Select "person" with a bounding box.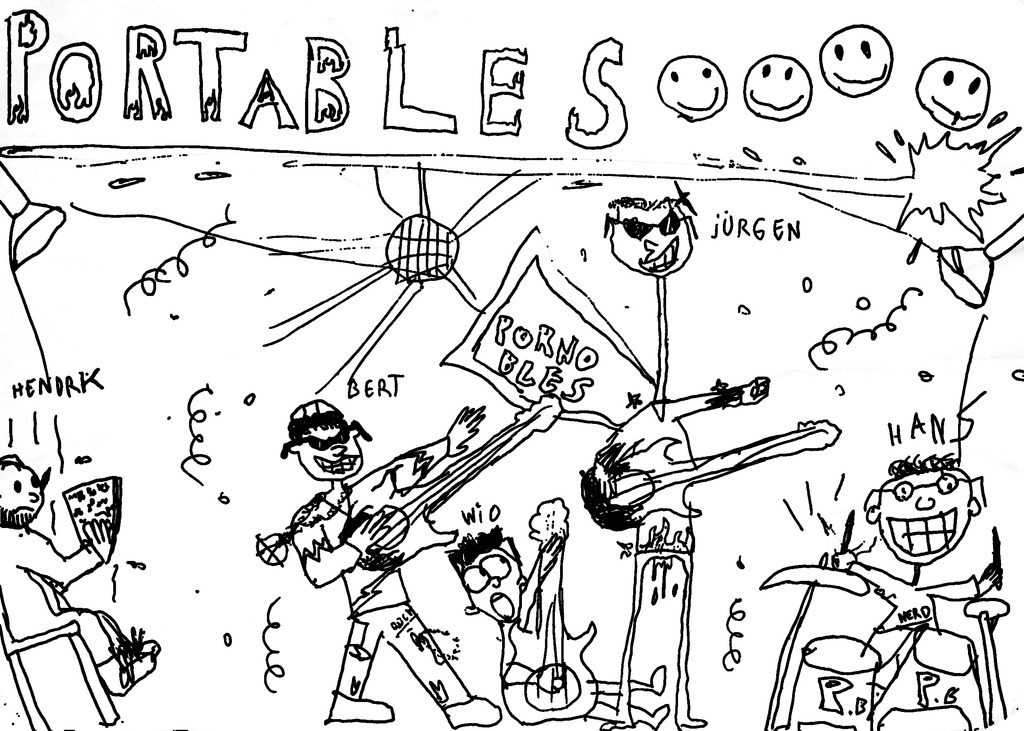
crop(460, 540, 574, 654).
